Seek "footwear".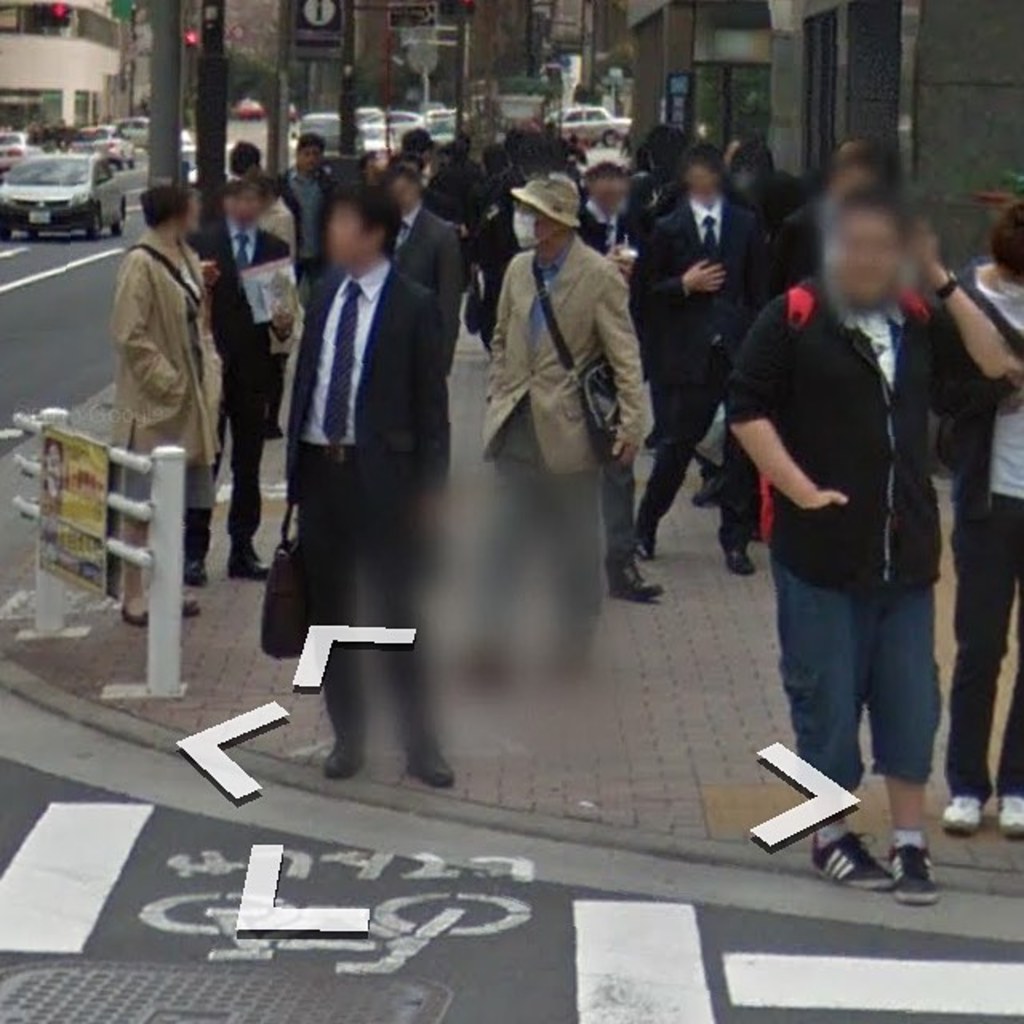
[614,557,666,595].
